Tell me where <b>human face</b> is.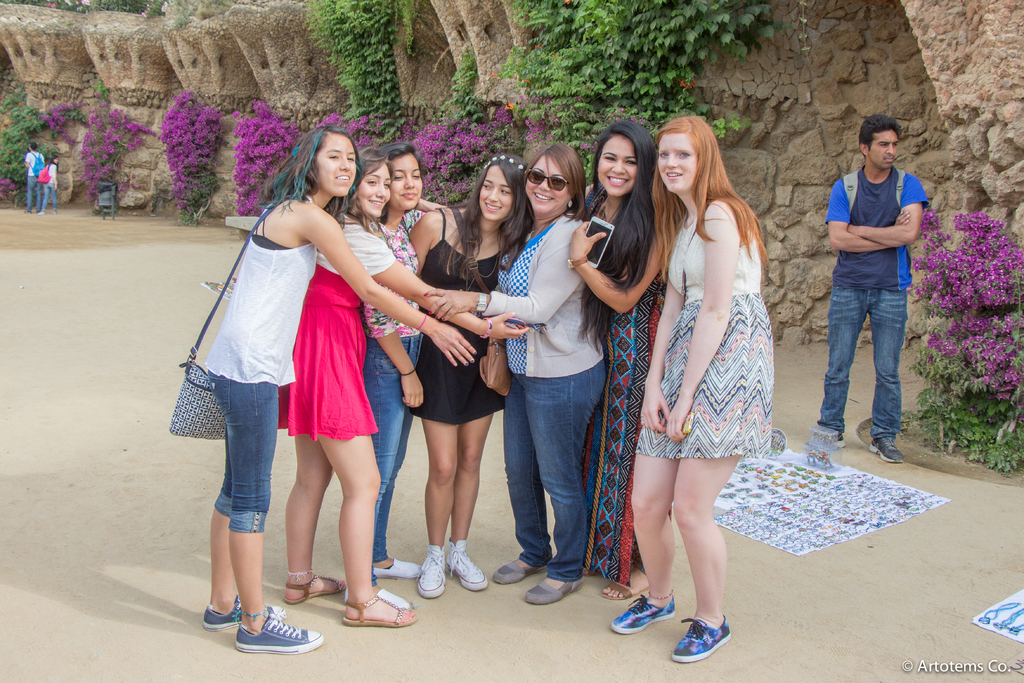
<b>human face</b> is at pyautogui.locateOnScreen(598, 129, 636, 197).
